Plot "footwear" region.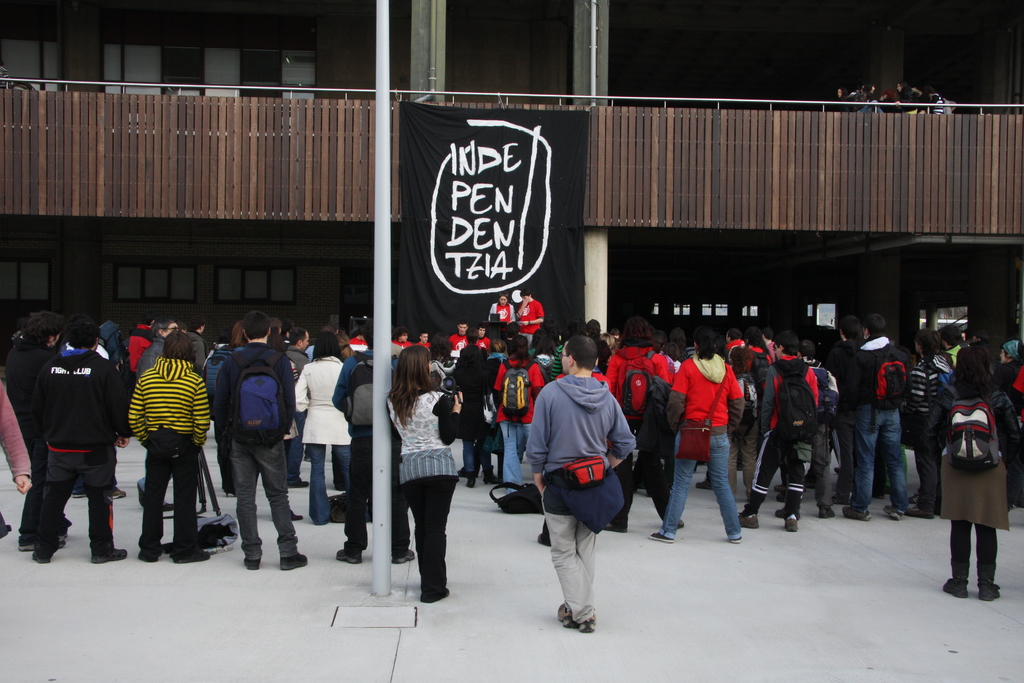
Plotted at bbox=(732, 534, 740, 543).
